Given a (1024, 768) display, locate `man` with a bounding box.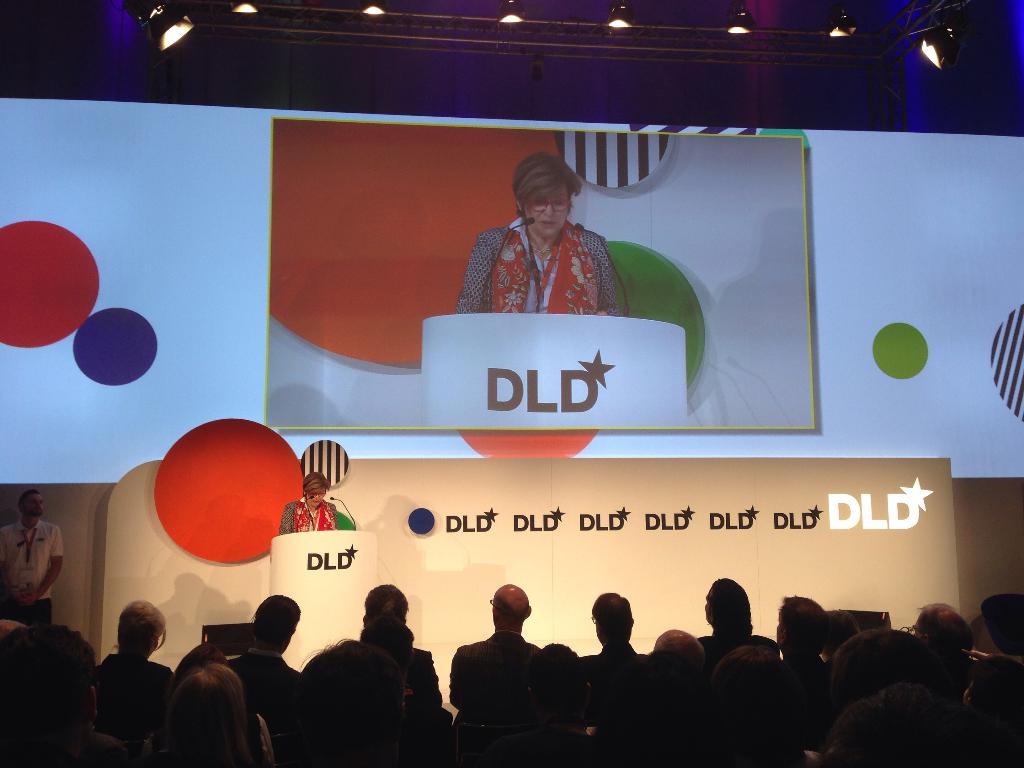
Located: x1=579, y1=591, x2=650, y2=677.
